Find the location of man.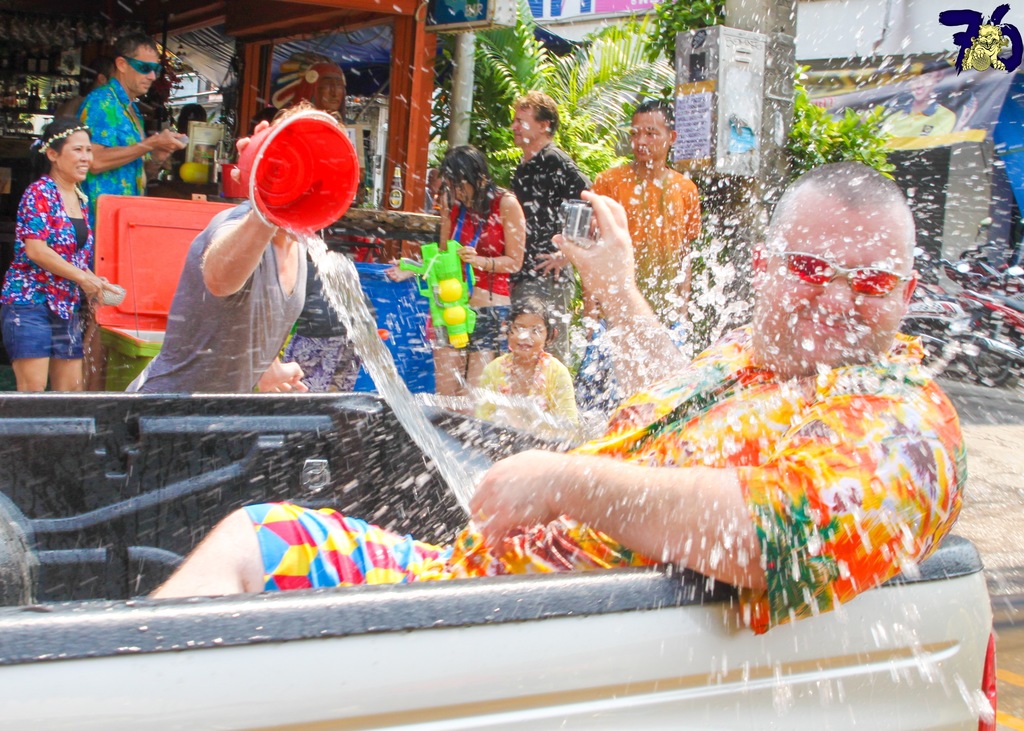
Location: crop(493, 90, 596, 392).
